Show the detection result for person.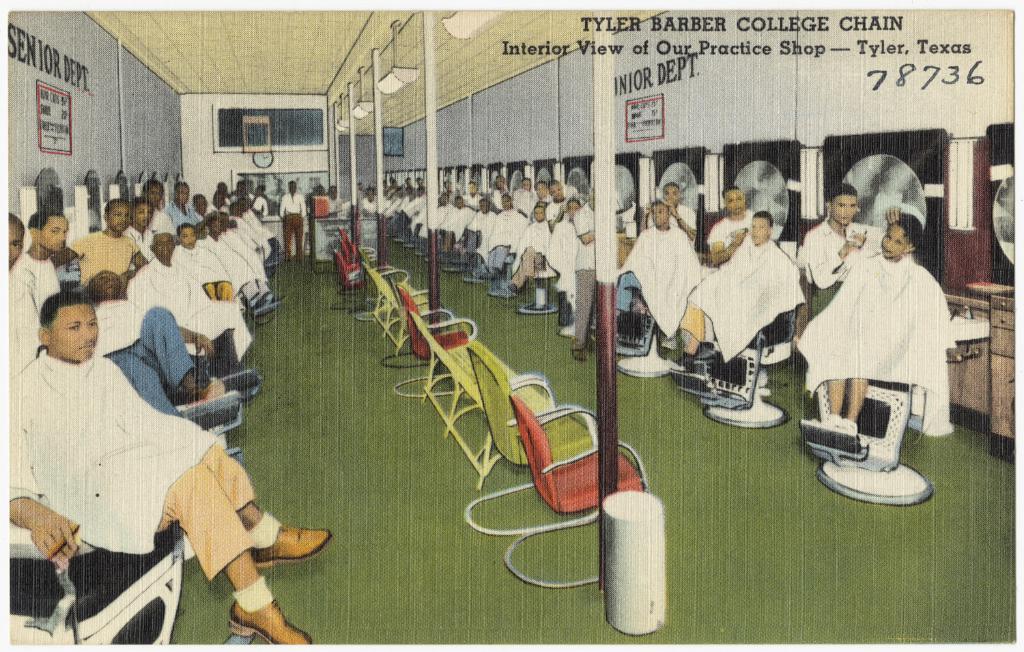
bbox(74, 201, 152, 298).
